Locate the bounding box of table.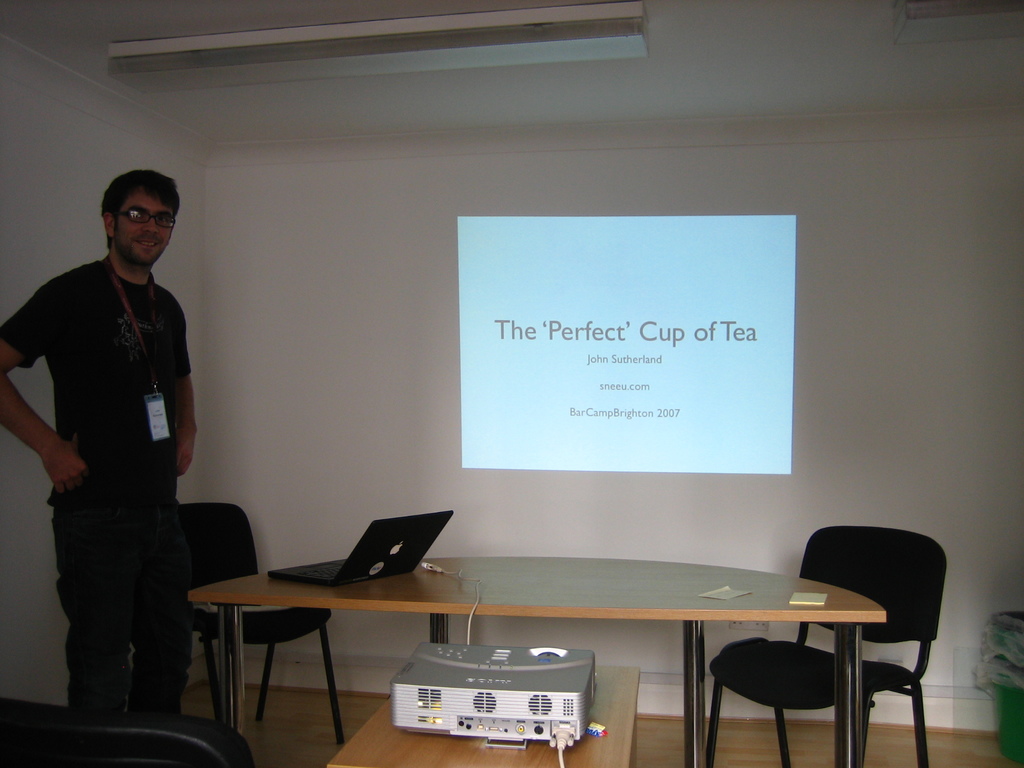
Bounding box: 180/552/886/767.
